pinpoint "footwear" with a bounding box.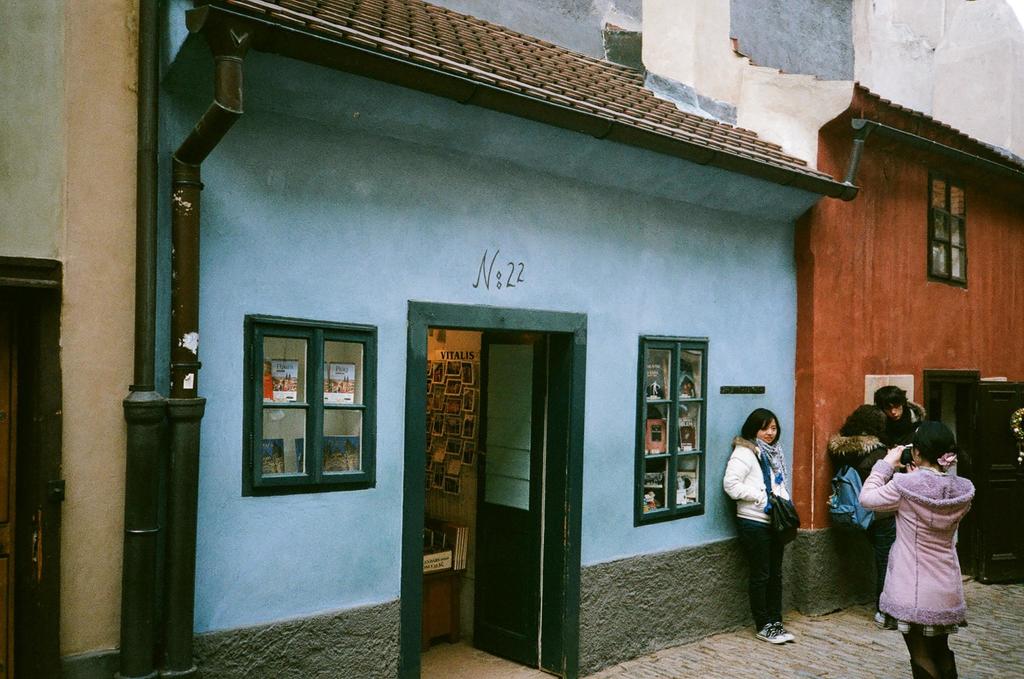
l=767, t=620, r=790, b=640.
